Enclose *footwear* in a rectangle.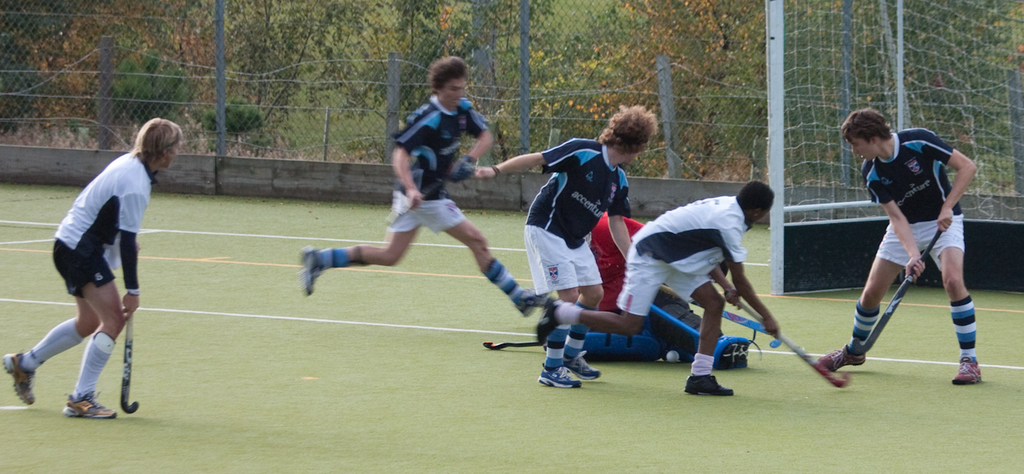
817/343/868/370.
